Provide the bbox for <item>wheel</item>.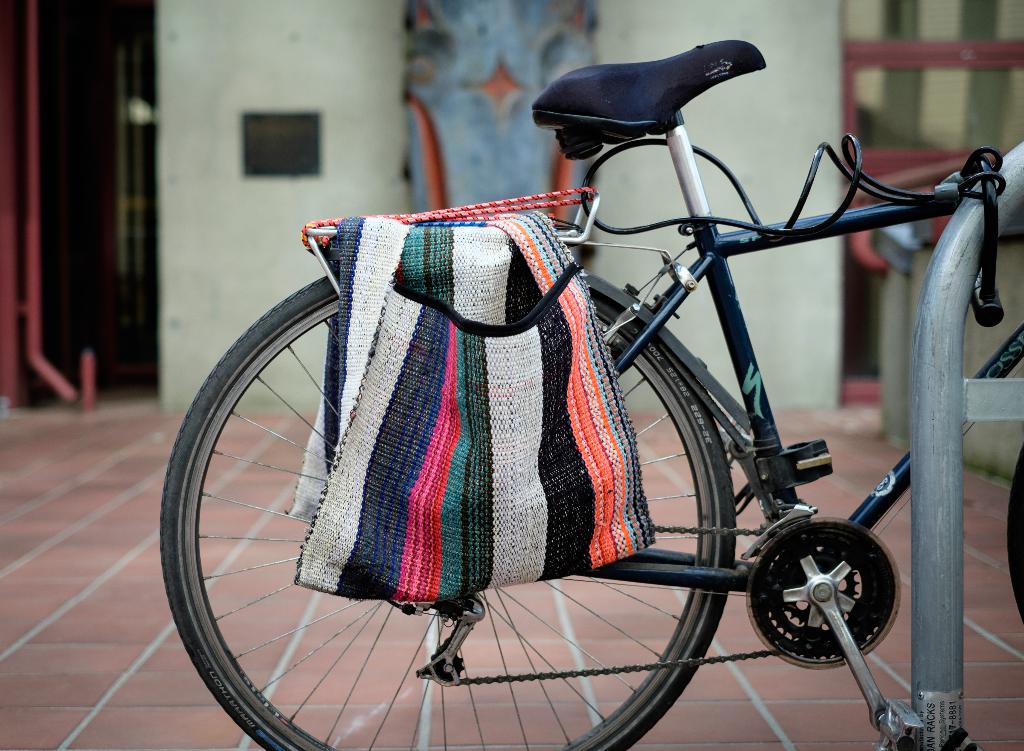
select_region(1006, 442, 1023, 619).
